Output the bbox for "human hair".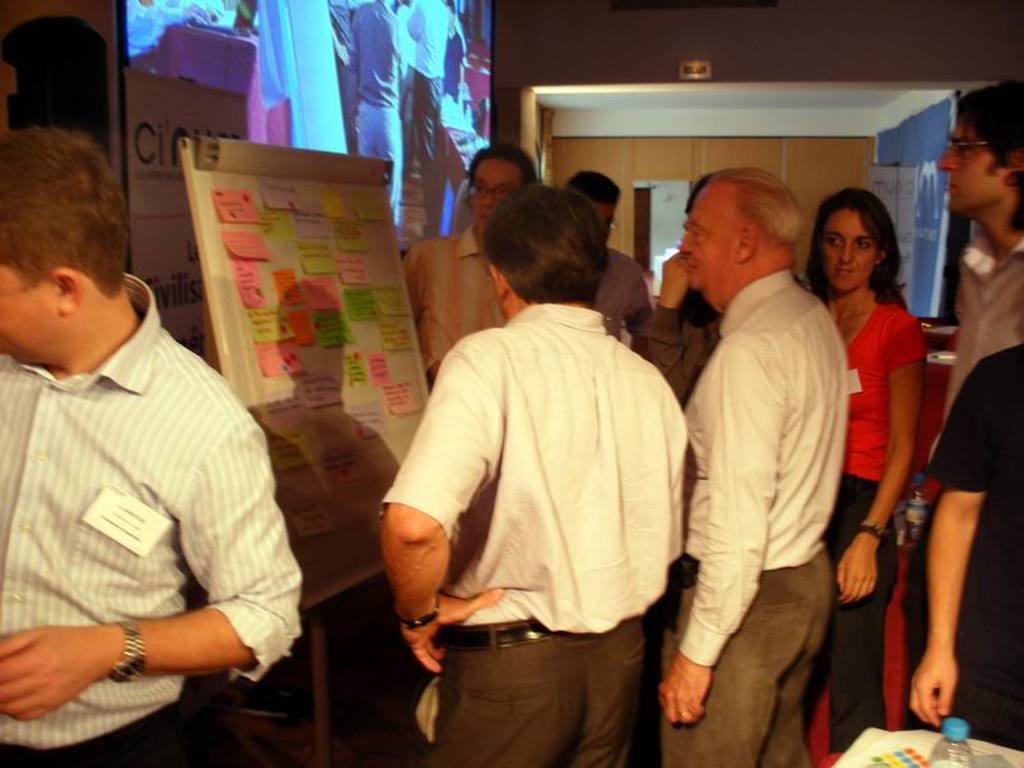
x1=710 y1=164 x2=805 y2=246.
